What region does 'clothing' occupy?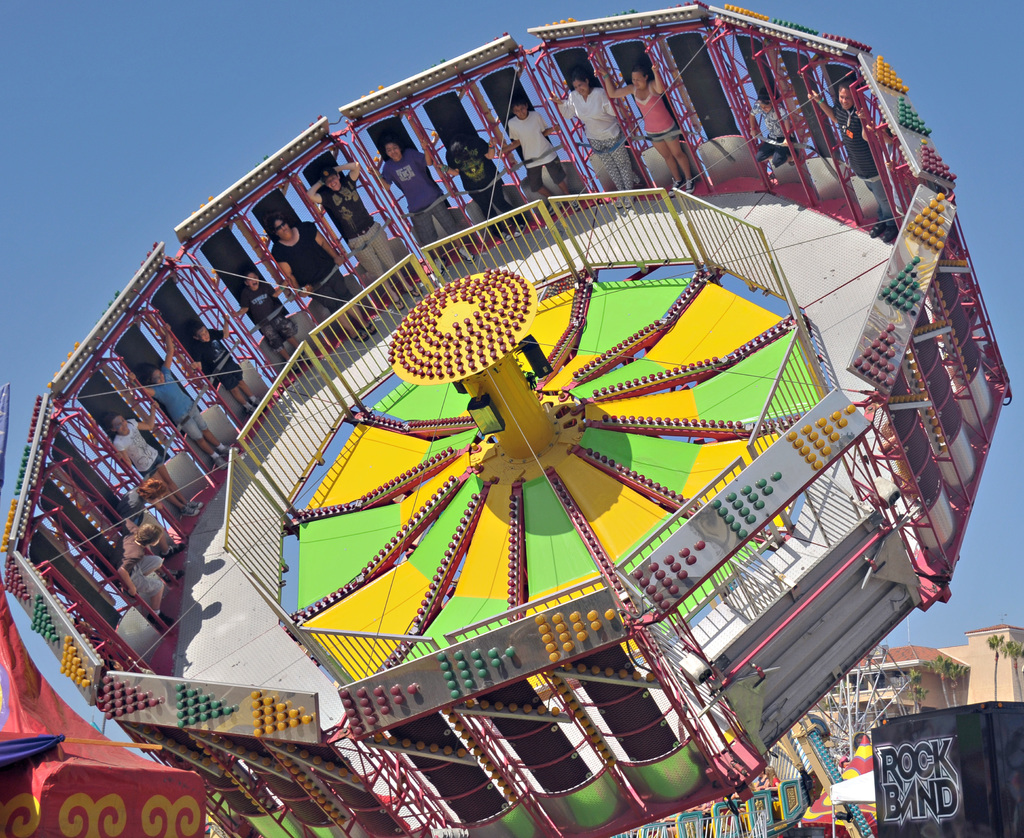
<box>114,529,166,599</box>.
